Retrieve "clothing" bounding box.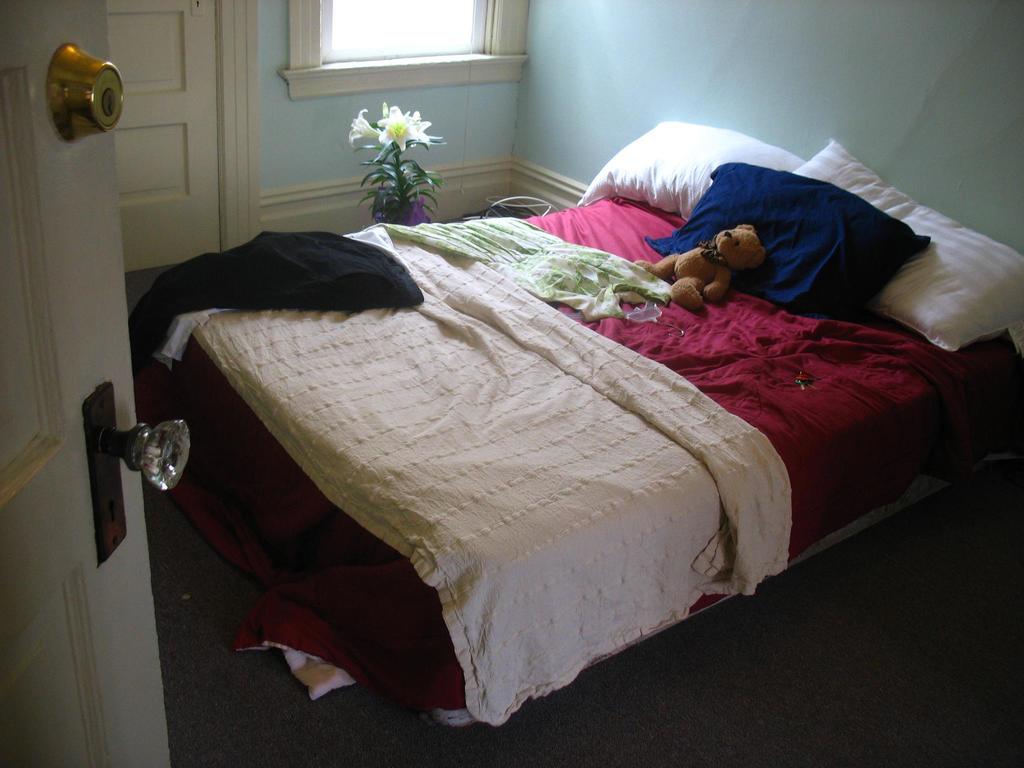
Bounding box: box=[126, 228, 426, 357].
